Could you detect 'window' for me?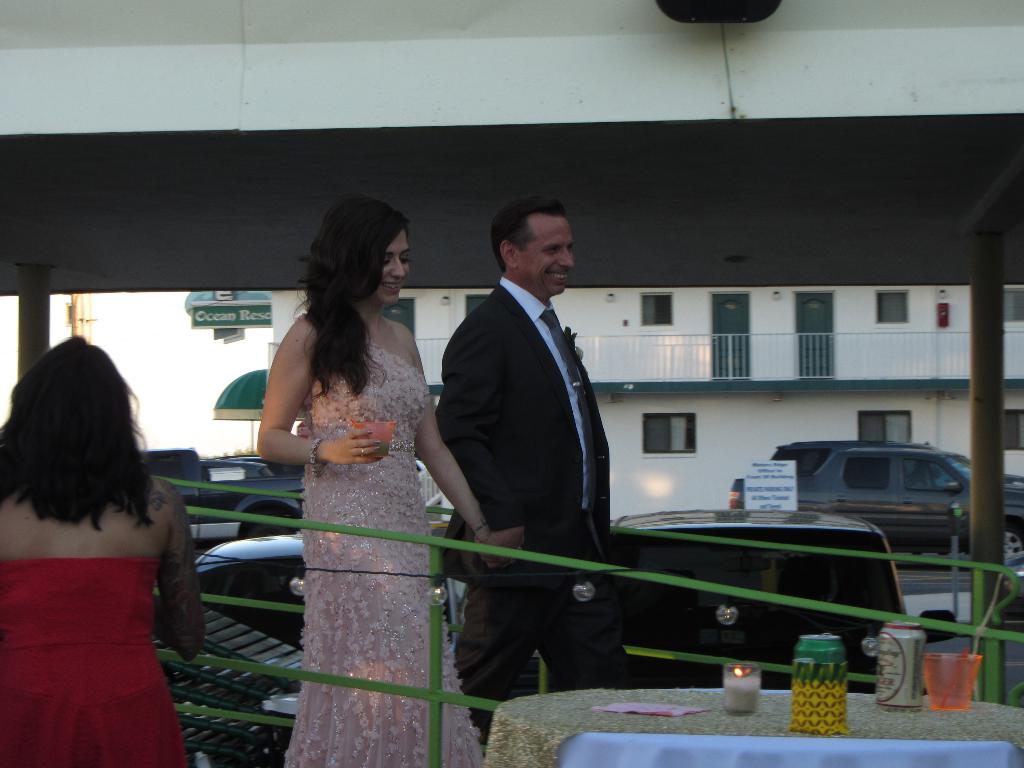
Detection result: x1=873, y1=289, x2=910, y2=322.
